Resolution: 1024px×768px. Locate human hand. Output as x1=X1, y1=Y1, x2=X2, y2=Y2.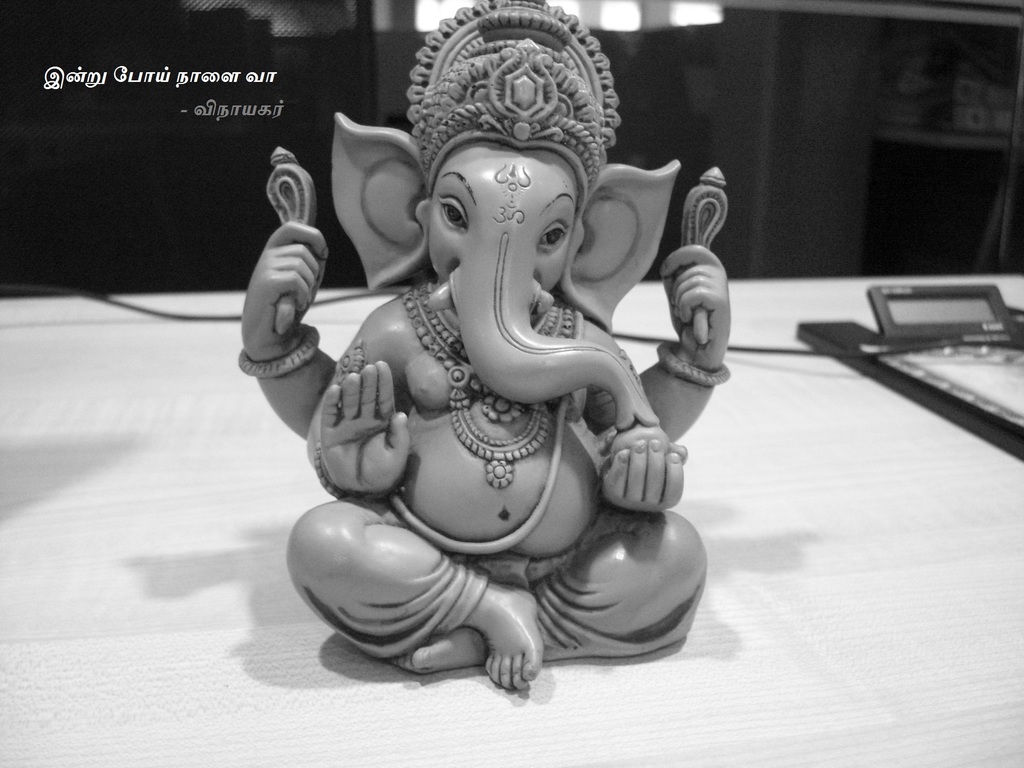
x1=659, y1=241, x2=732, y2=365.
